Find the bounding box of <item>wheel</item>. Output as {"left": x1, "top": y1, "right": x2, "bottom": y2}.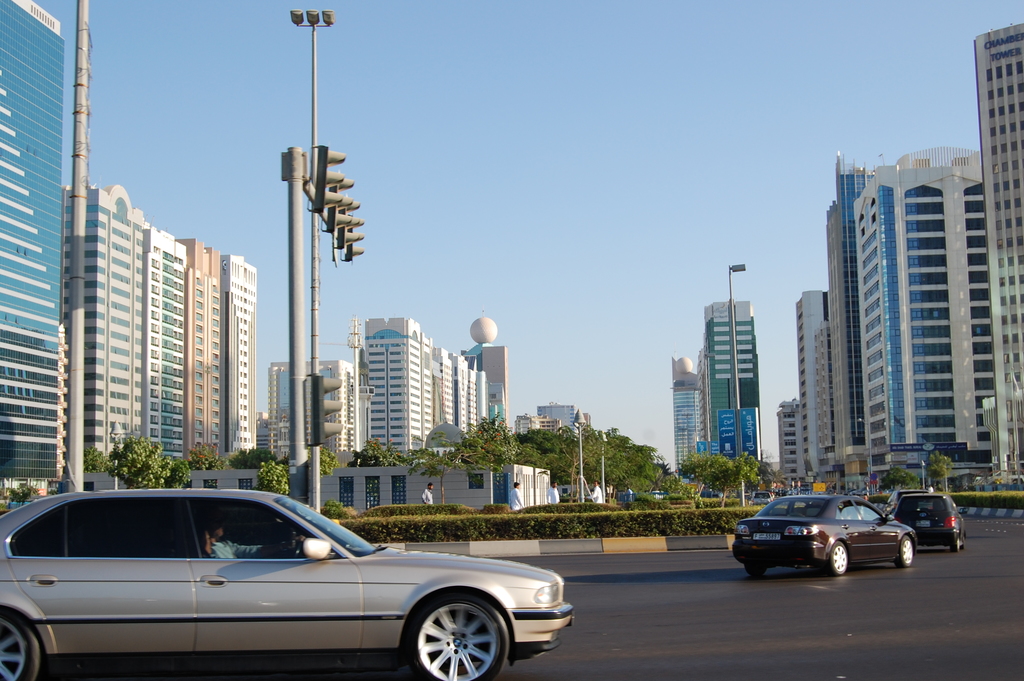
{"left": 0, "top": 607, "right": 44, "bottom": 680}.
